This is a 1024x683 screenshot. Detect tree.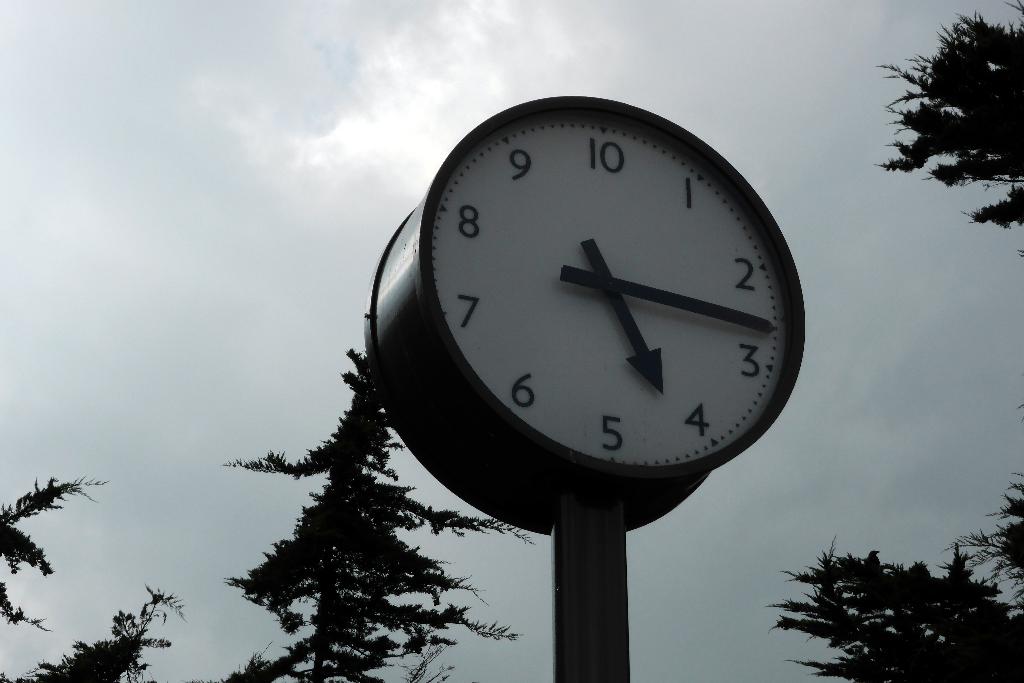
bbox=[879, 0, 1023, 257].
